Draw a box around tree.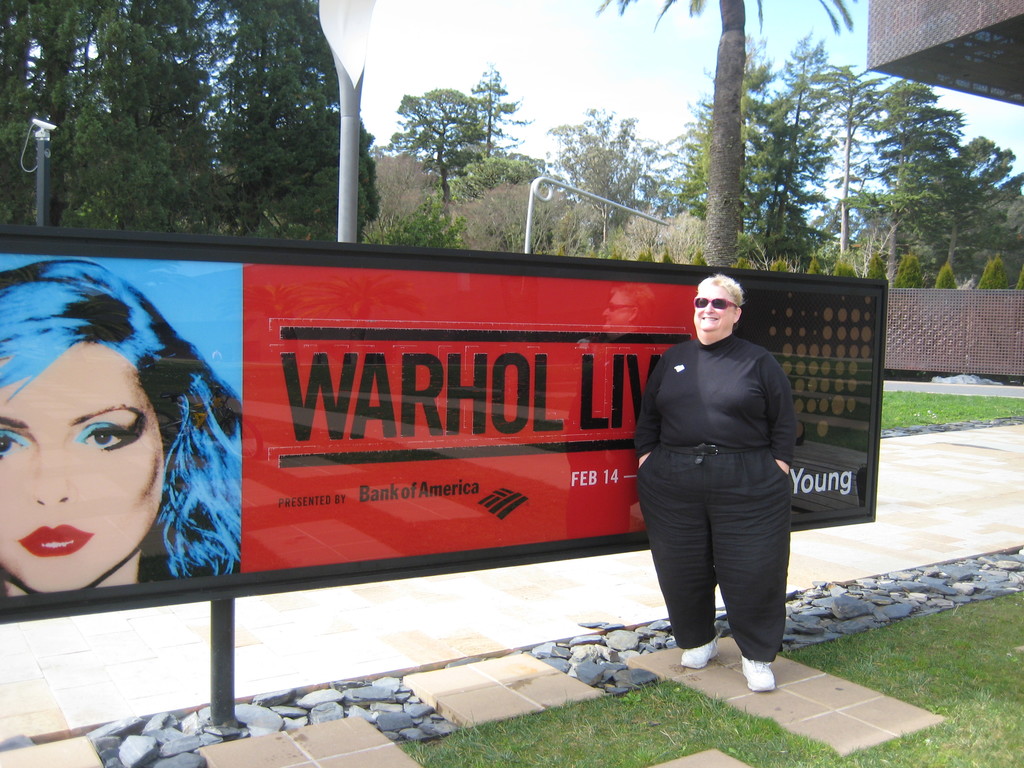
{"x1": 380, "y1": 88, "x2": 492, "y2": 252}.
